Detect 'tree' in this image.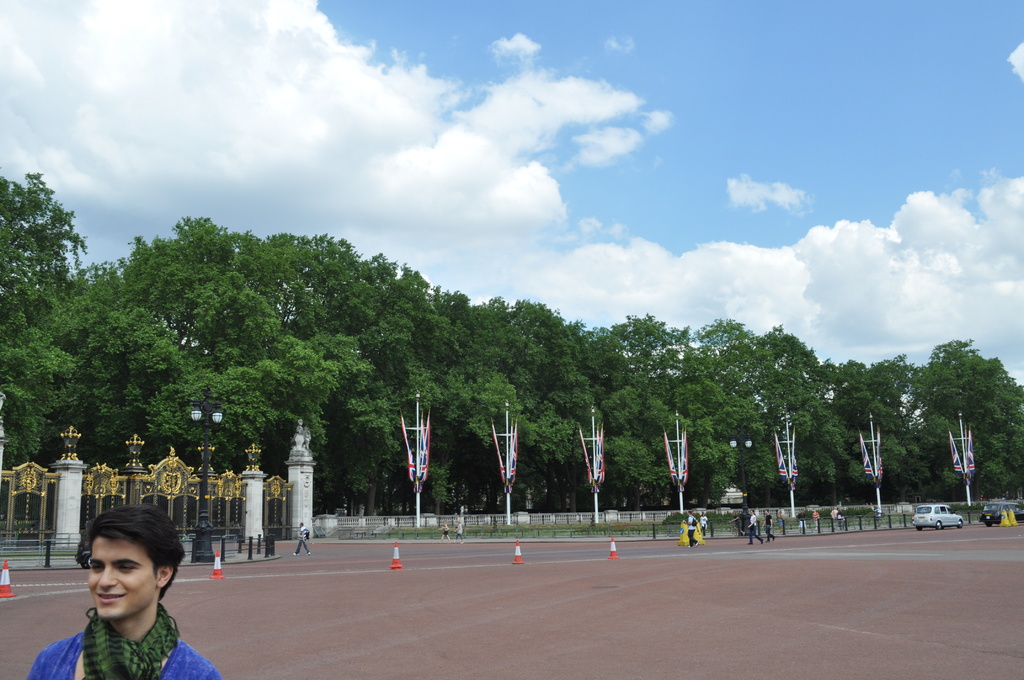
Detection: <bbox>3, 162, 74, 320</bbox>.
